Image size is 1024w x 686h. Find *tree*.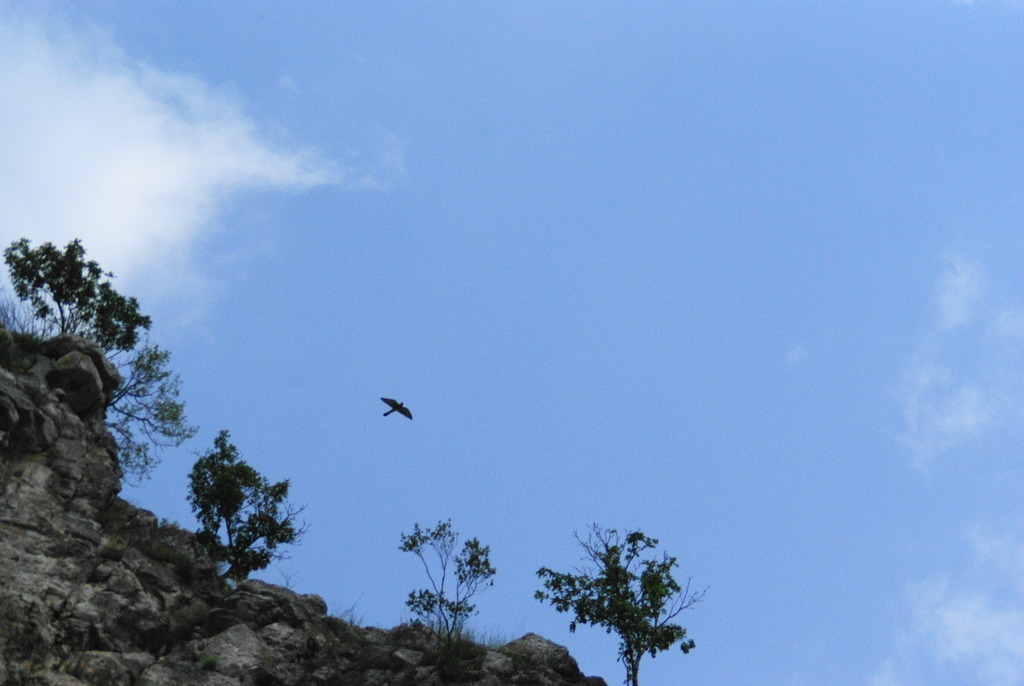
box=[380, 503, 502, 647].
